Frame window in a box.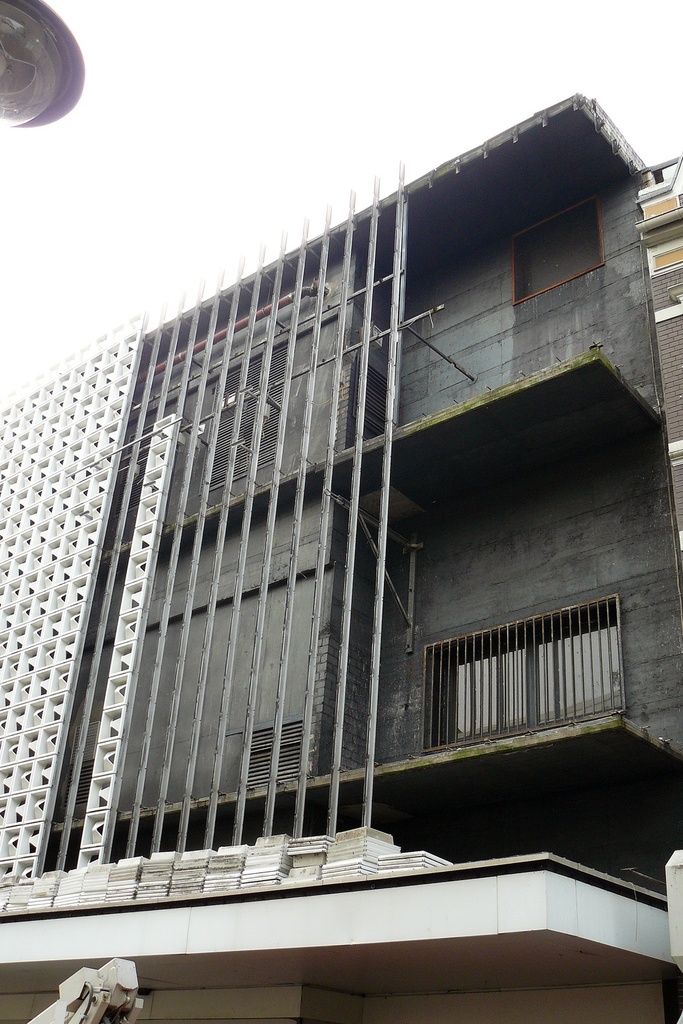
<box>421,588,628,760</box>.
